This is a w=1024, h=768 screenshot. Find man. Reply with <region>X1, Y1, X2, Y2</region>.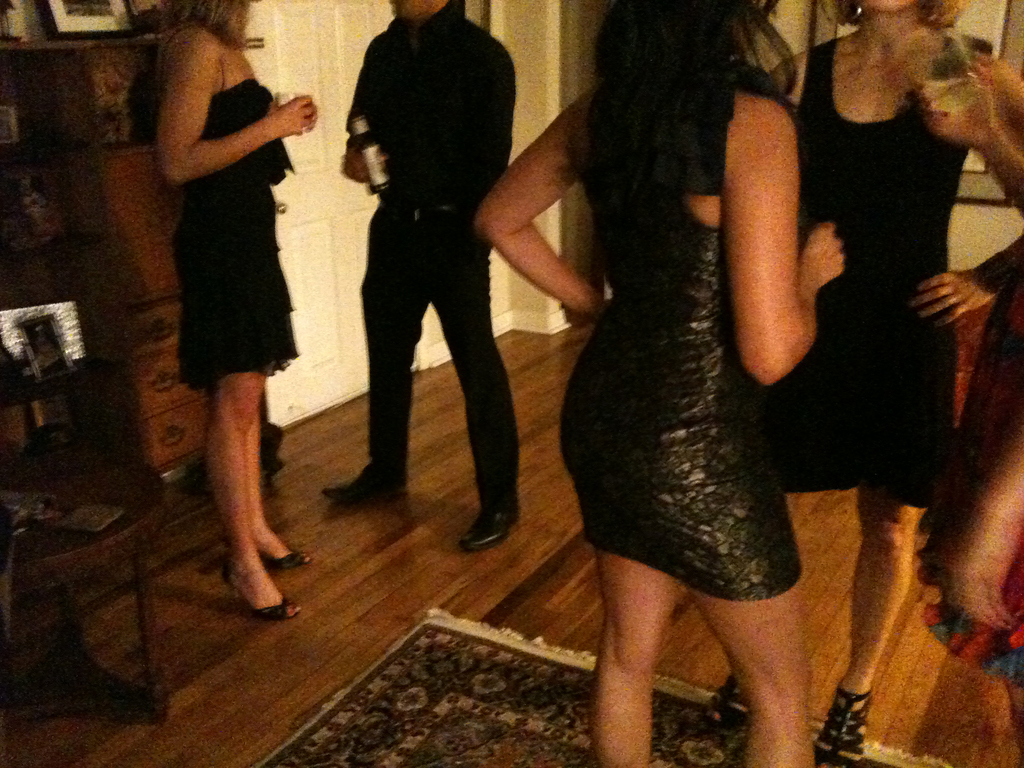
<region>314, 8, 540, 542</region>.
